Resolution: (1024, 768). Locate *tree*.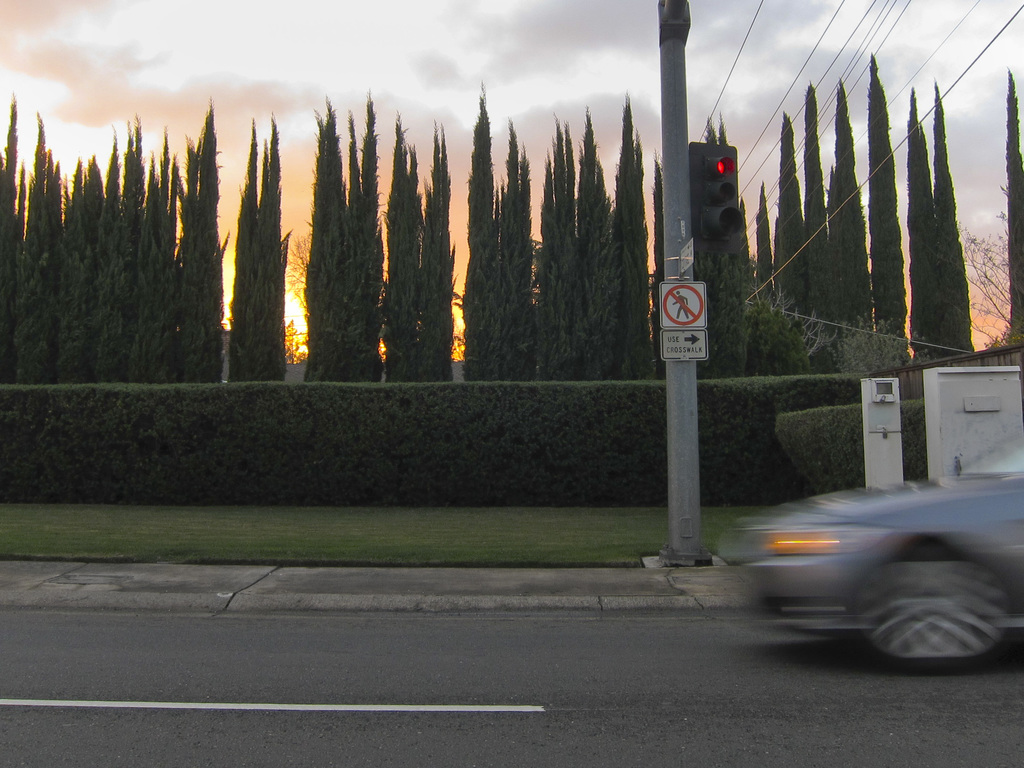
(x1=301, y1=89, x2=351, y2=375).
